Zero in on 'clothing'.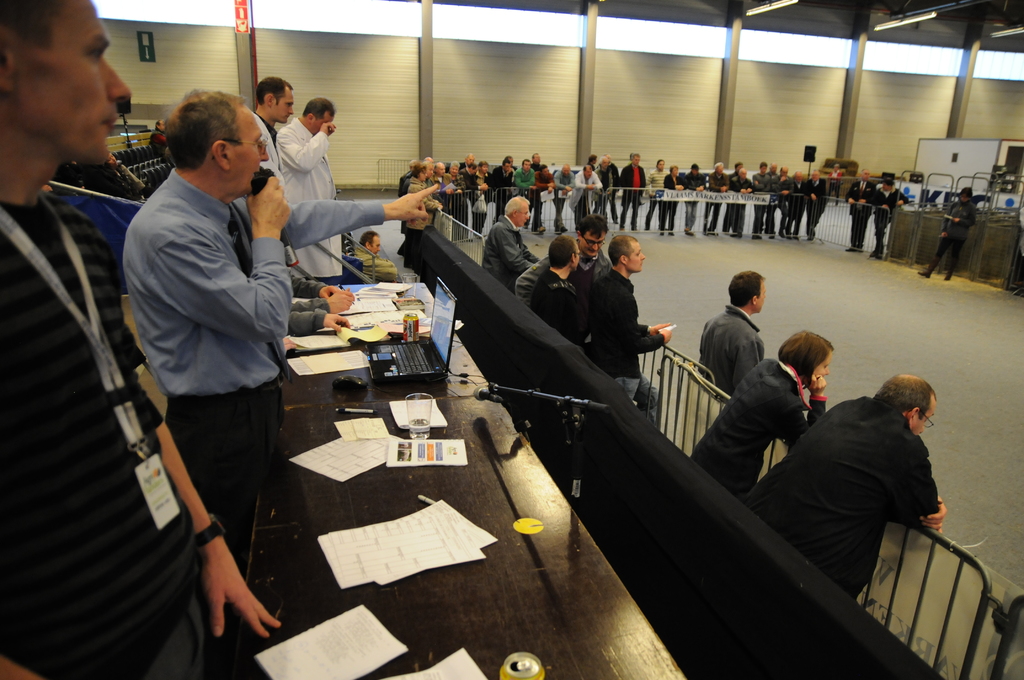
Zeroed in: [left=928, top=200, right=979, bottom=276].
